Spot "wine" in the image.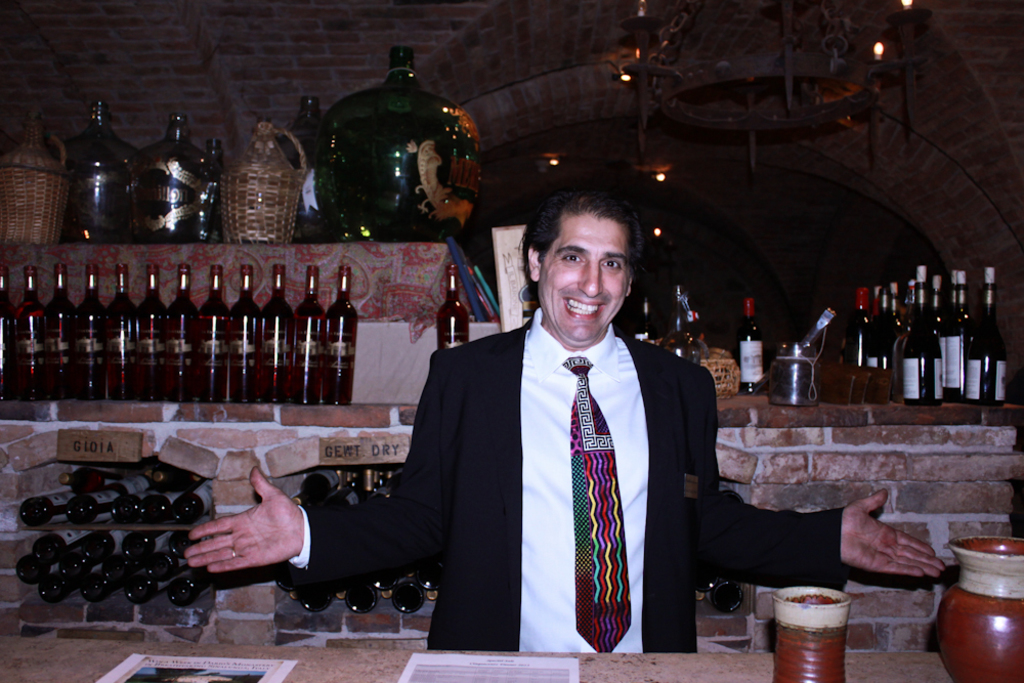
"wine" found at 15:551:58:587.
